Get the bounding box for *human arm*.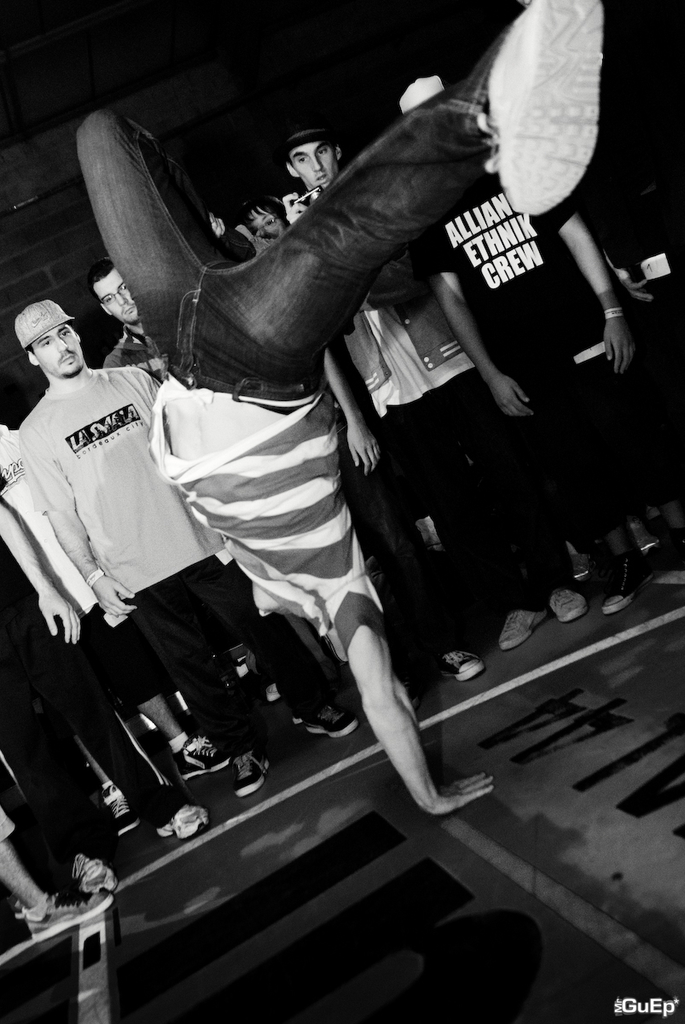
left=432, top=243, right=519, bottom=427.
